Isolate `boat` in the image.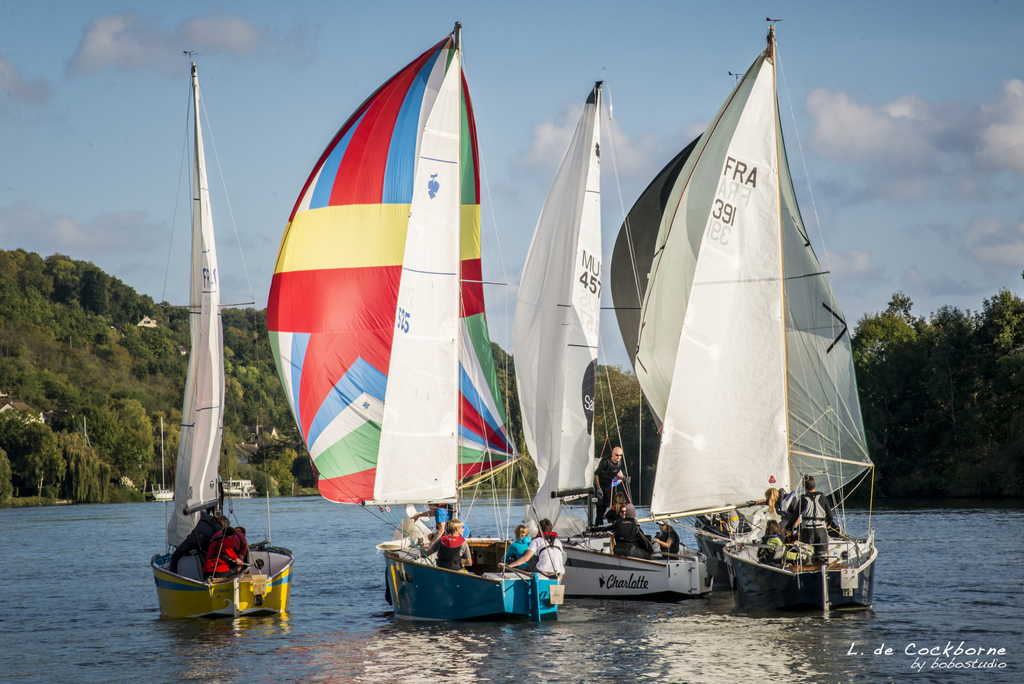
Isolated region: 223 473 257 502.
